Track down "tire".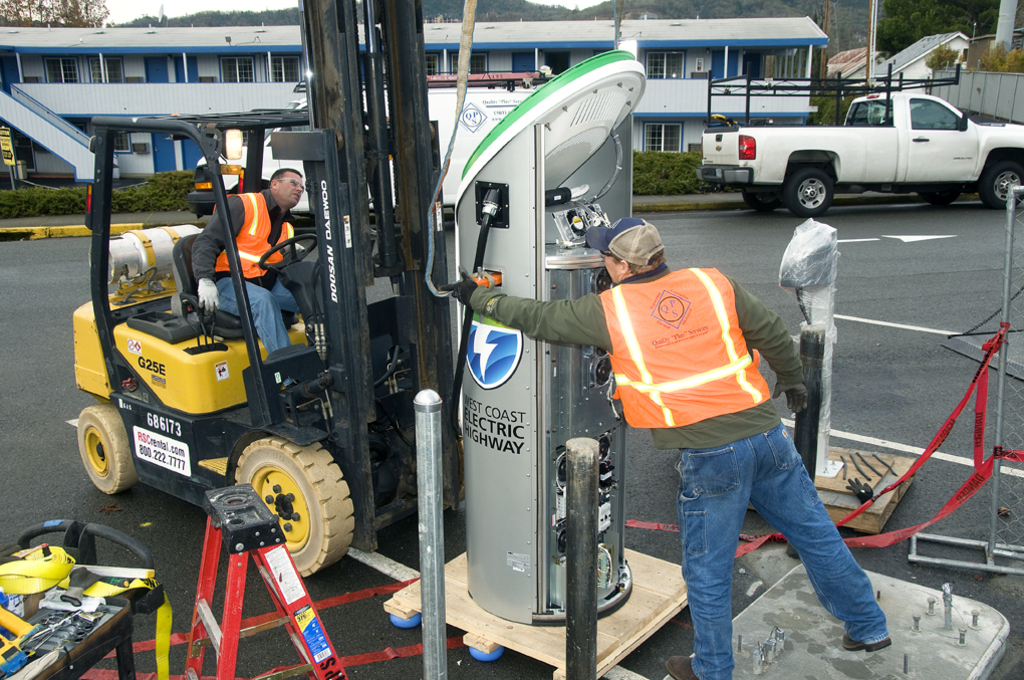
Tracked to 785,165,833,214.
